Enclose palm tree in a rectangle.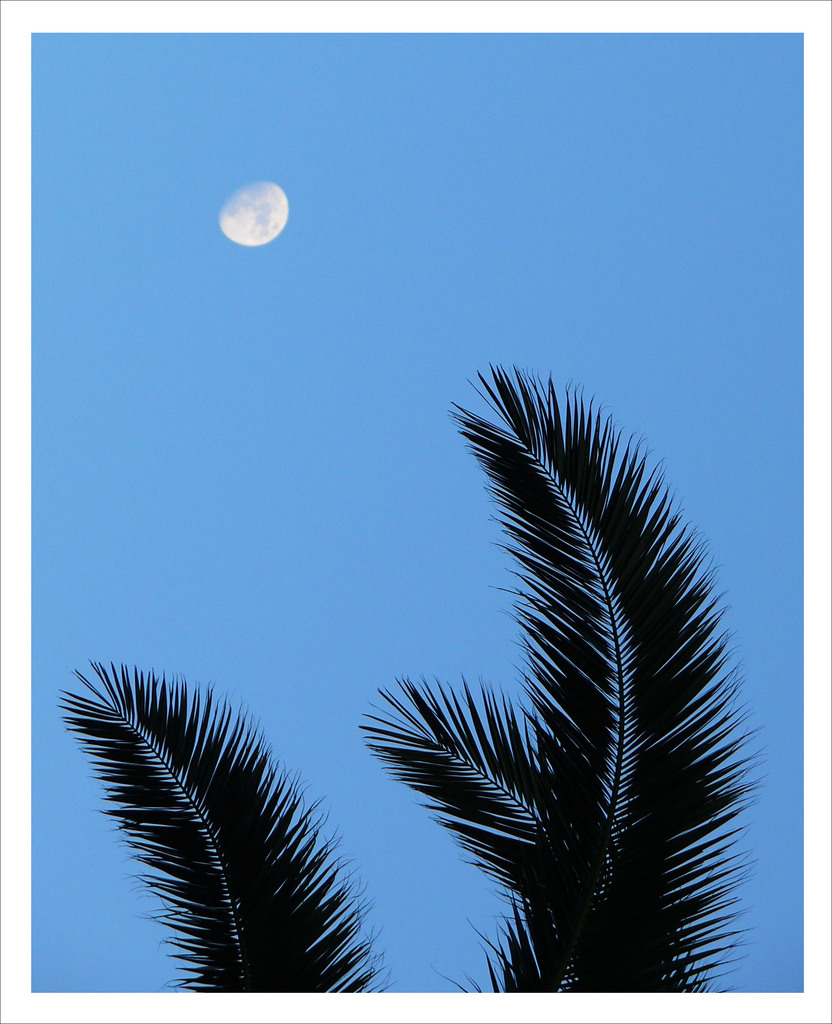
{"x1": 95, "y1": 258, "x2": 788, "y2": 1023}.
